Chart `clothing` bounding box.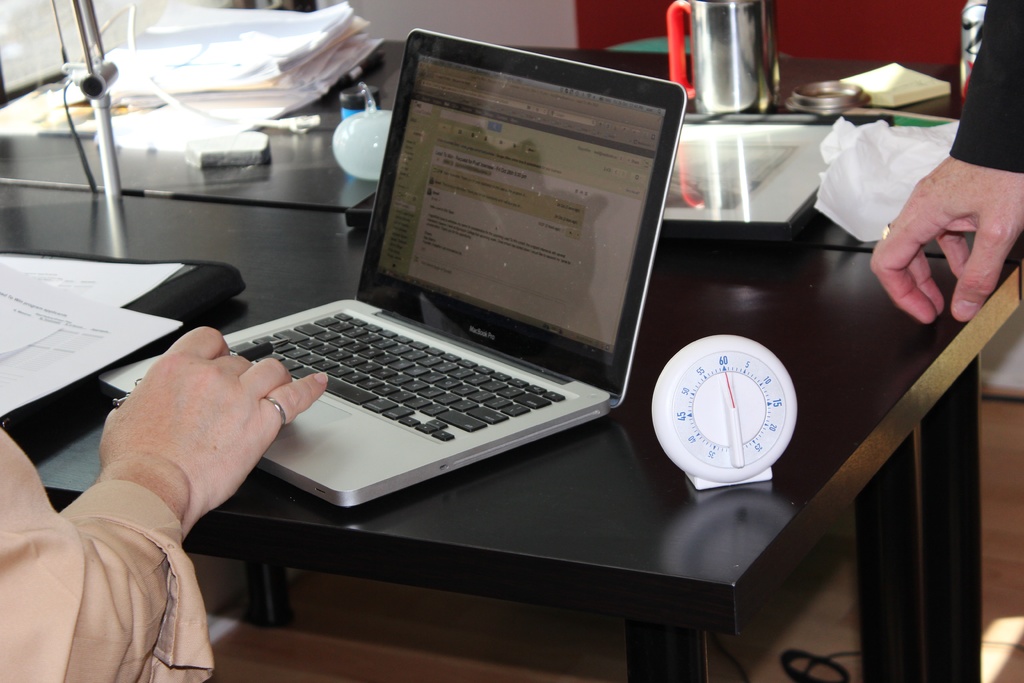
Charted: <bbox>945, 1, 1023, 172</bbox>.
